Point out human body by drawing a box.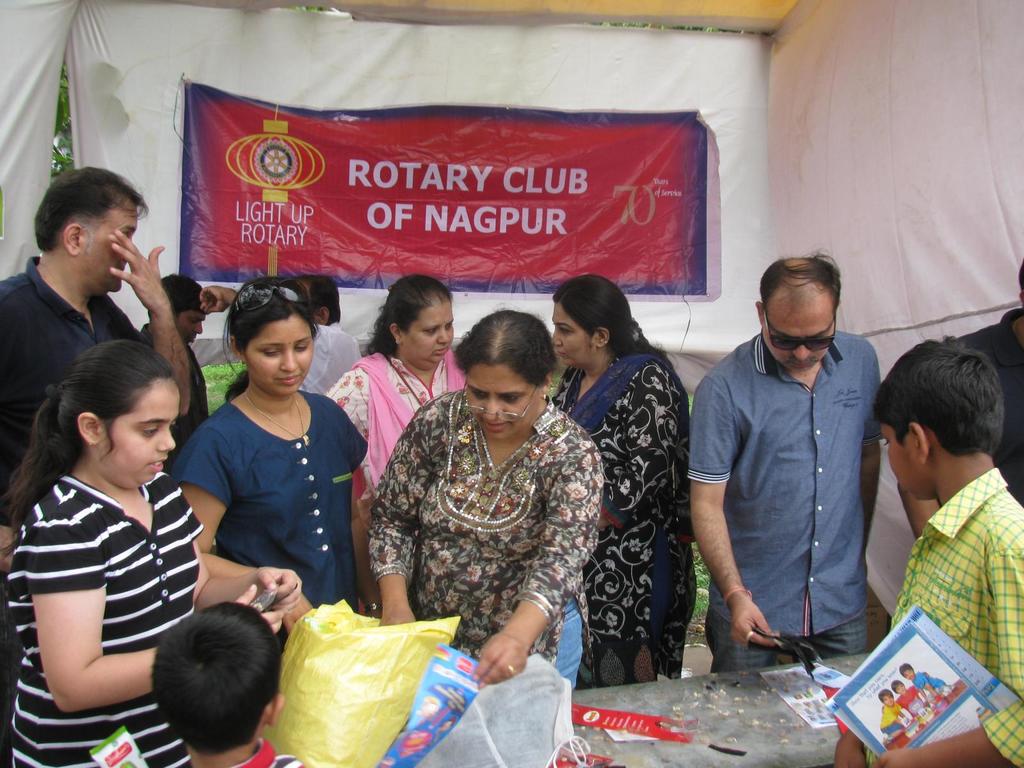
[893, 671, 915, 713].
